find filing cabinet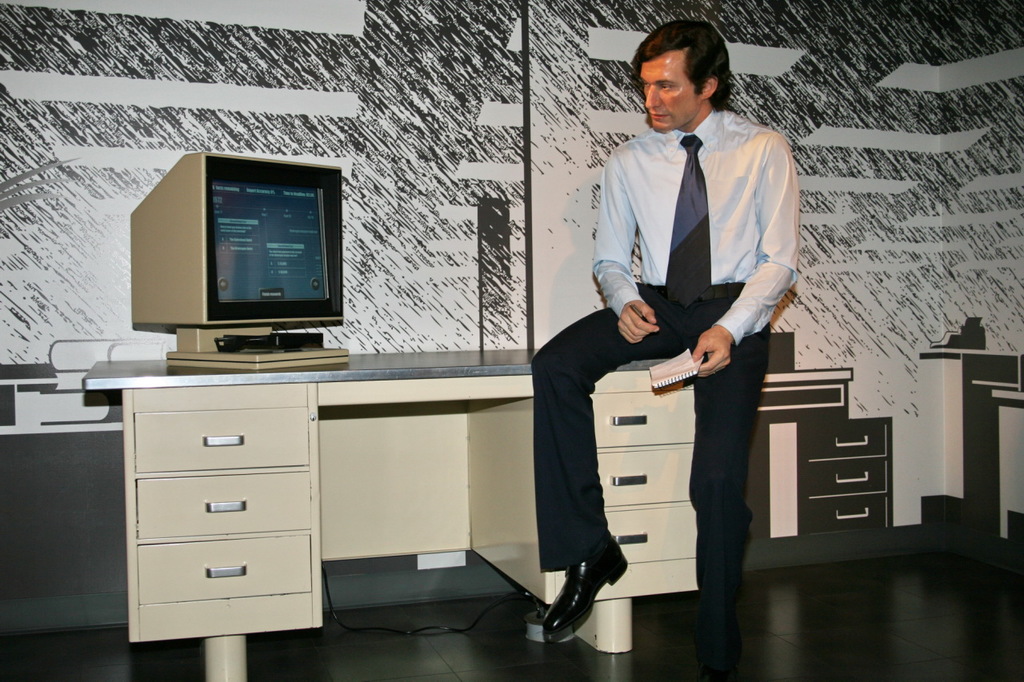
(x1=462, y1=375, x2=704, y2=612)
